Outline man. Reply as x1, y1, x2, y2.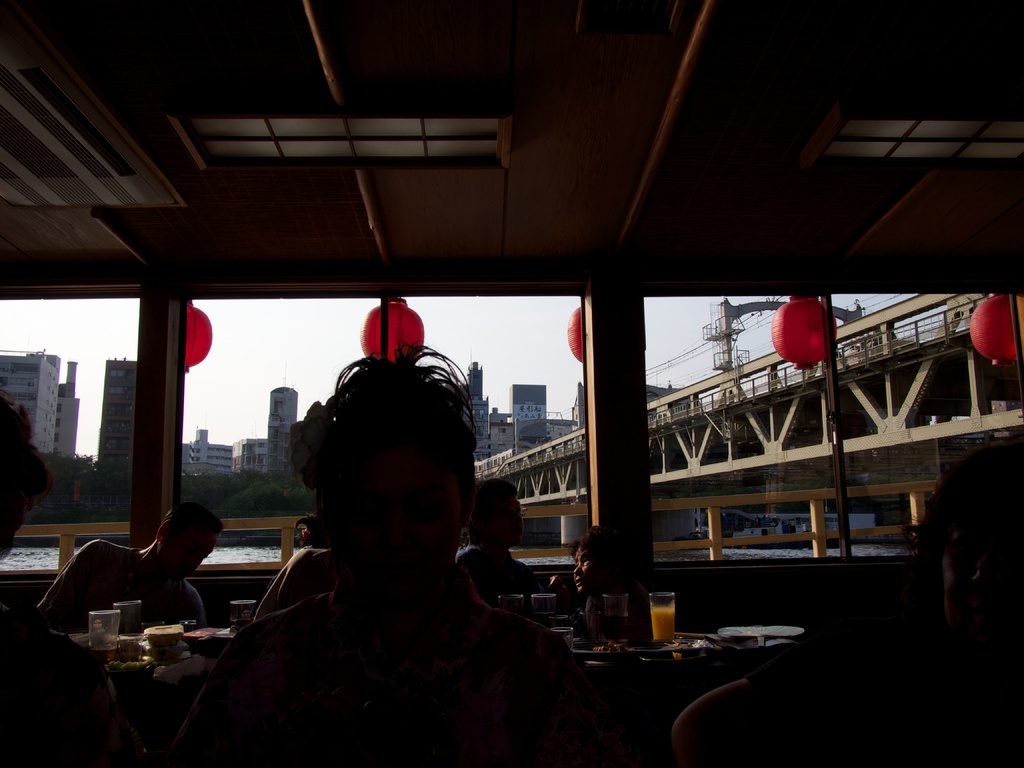
0, 383, 123, 767.
